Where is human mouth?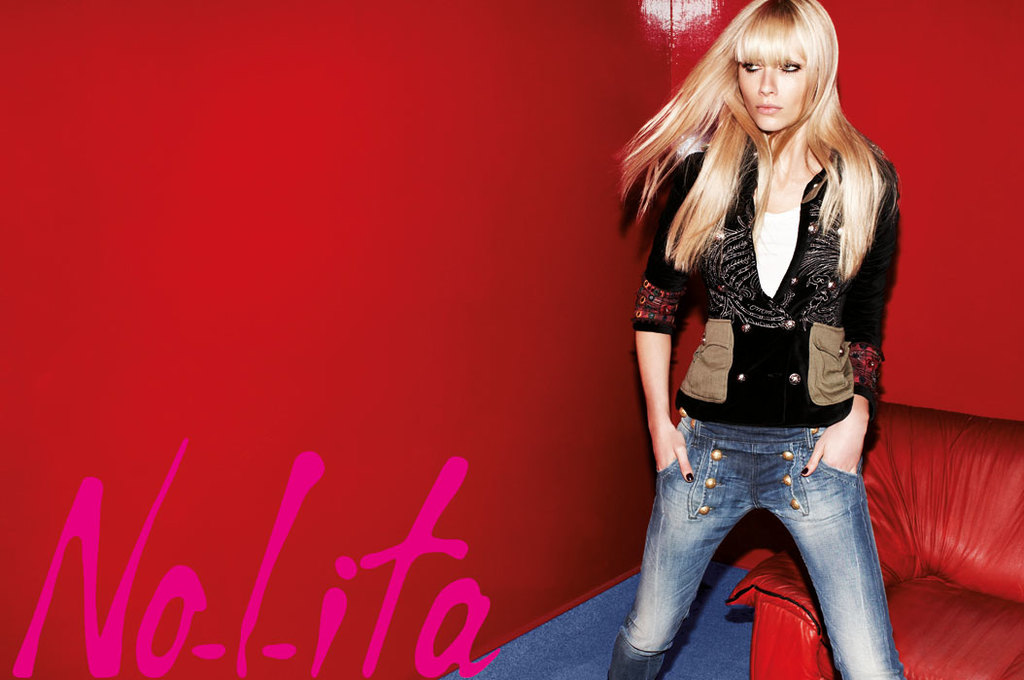
752:99:787:118.
